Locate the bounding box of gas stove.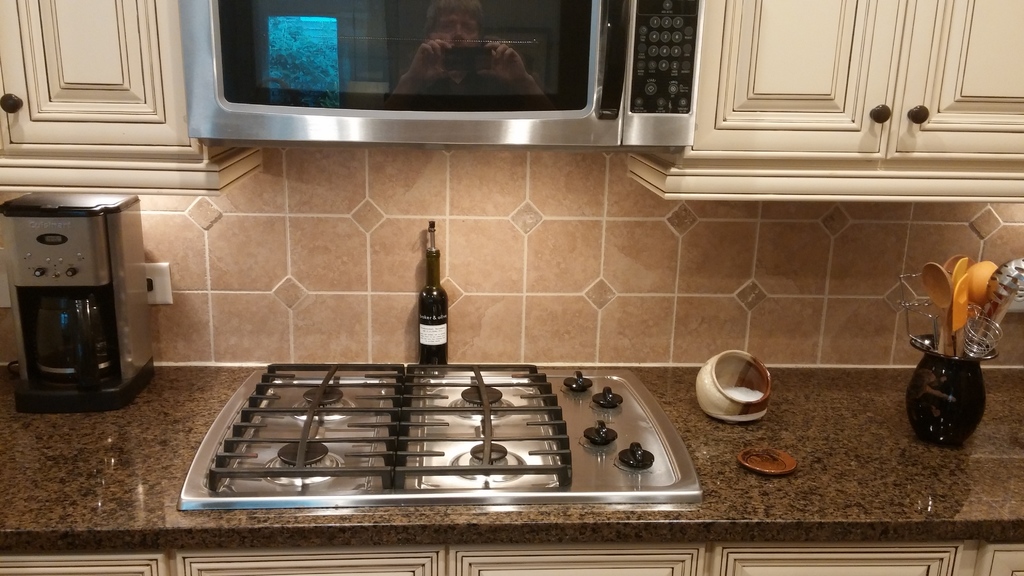
Bounding box: (173, 355, 709, 508).
